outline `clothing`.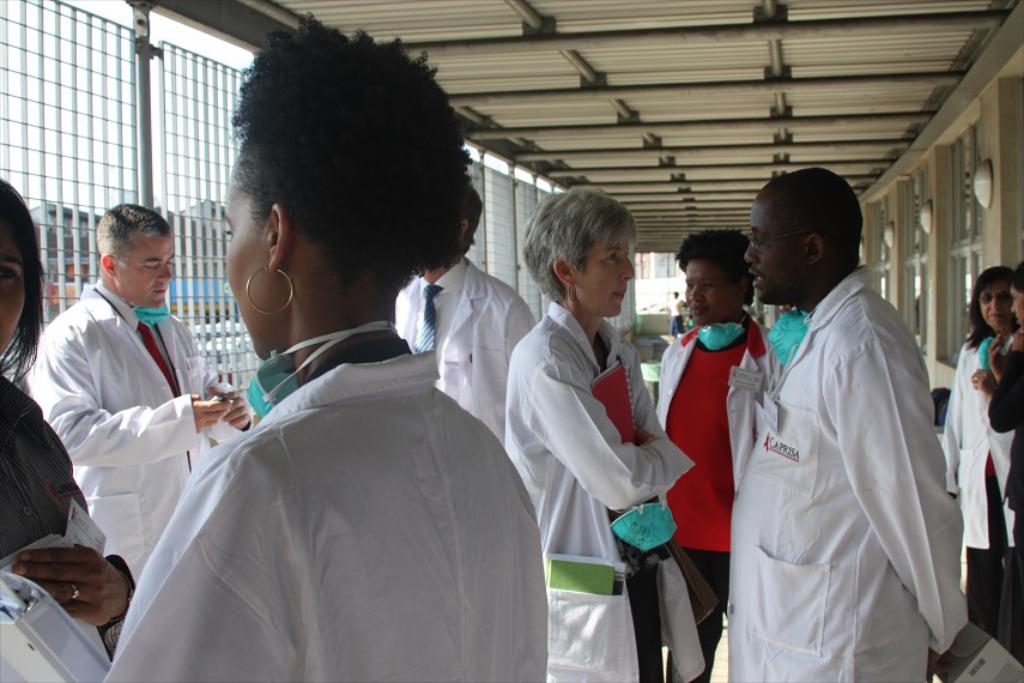
Outline: (720,264,967,682).
